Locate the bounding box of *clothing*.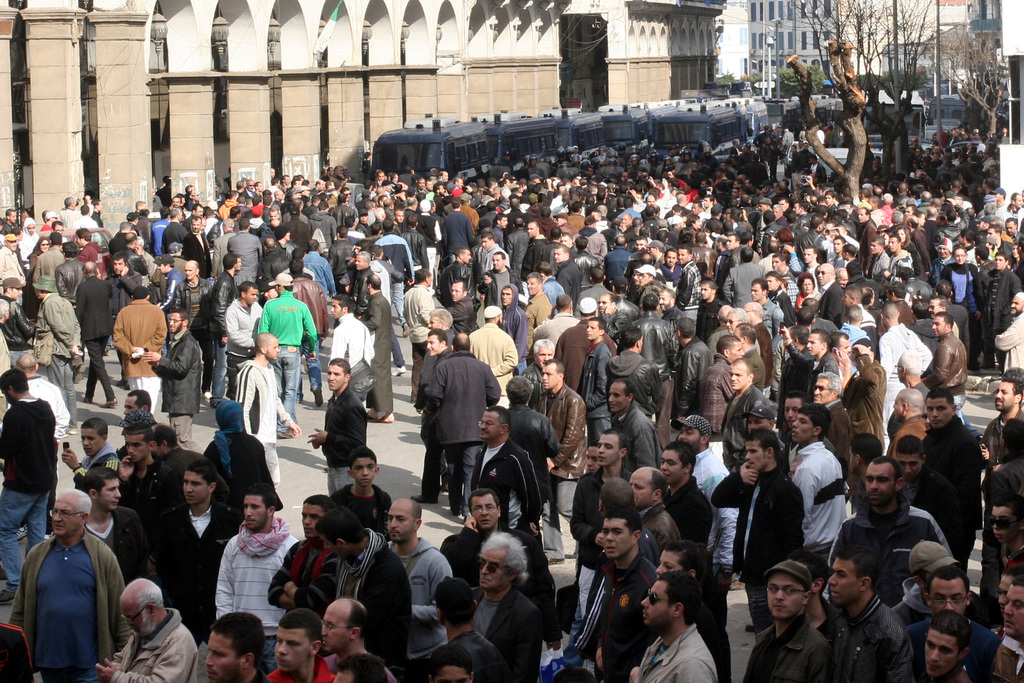
Bounding box: BBox(236, 359, 296, 482).
